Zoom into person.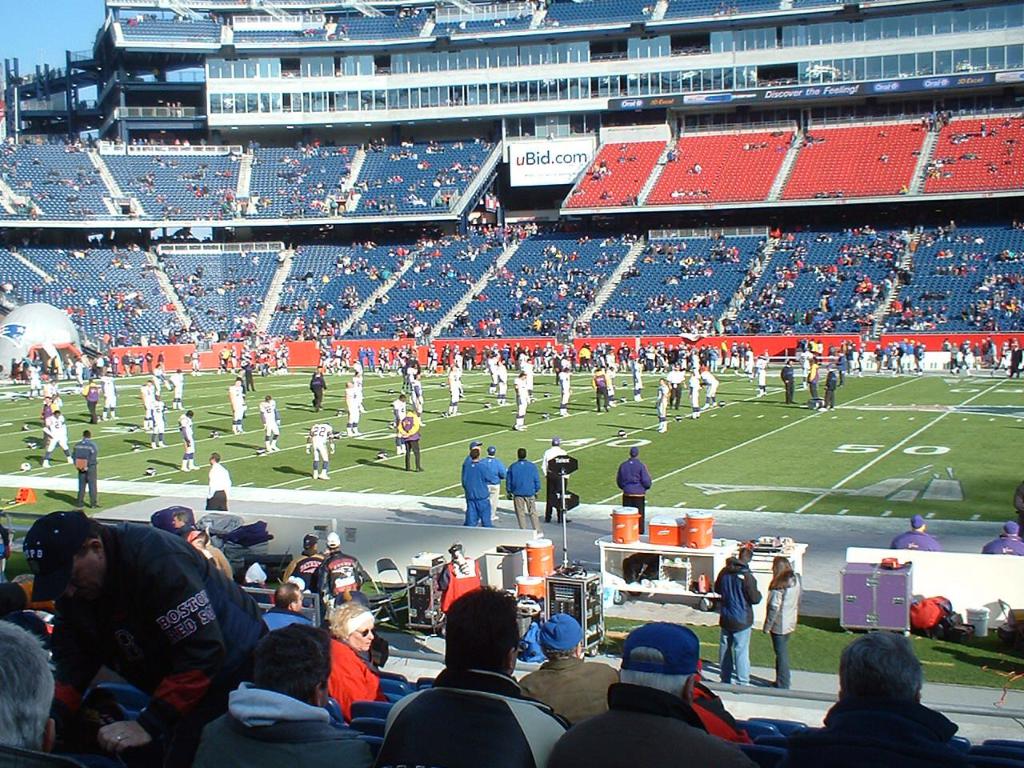
Zoom target: [left=0, top=618, right=82, bottom=767].
